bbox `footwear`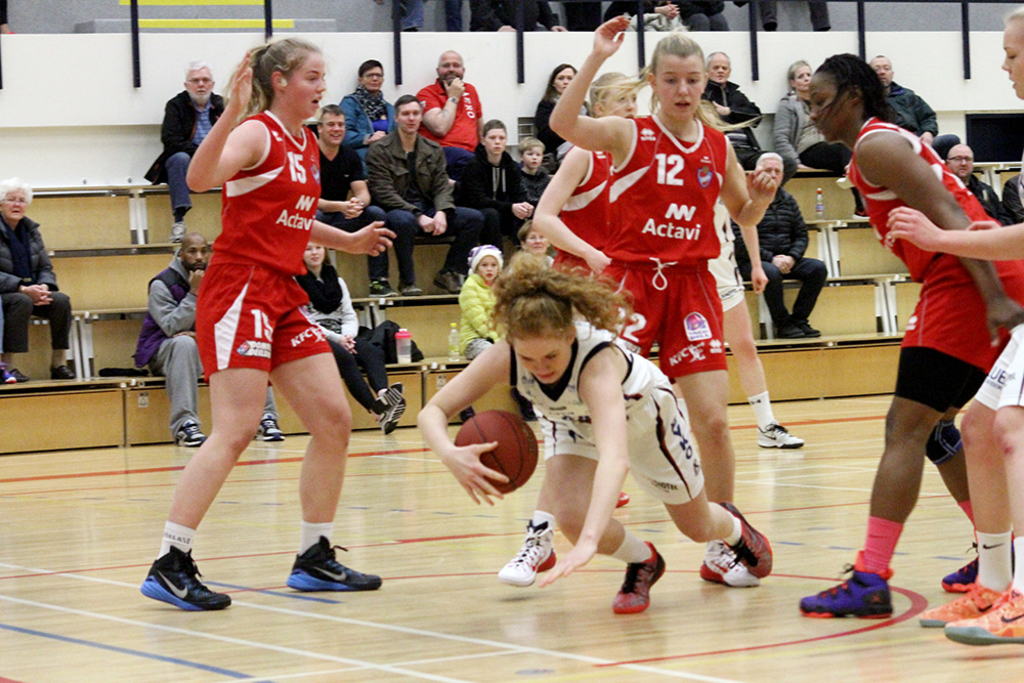
Rect(613, 539, 667, 615)
